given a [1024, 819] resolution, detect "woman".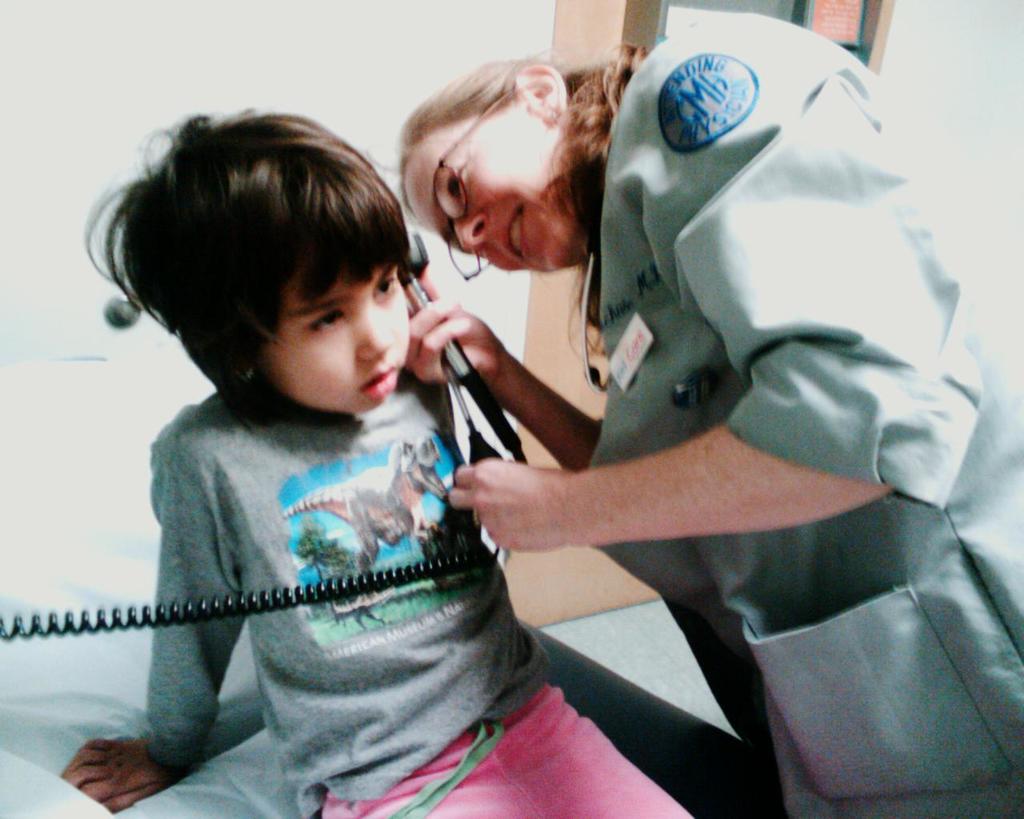
(left=326, top=11, right=977, bottom=803).
